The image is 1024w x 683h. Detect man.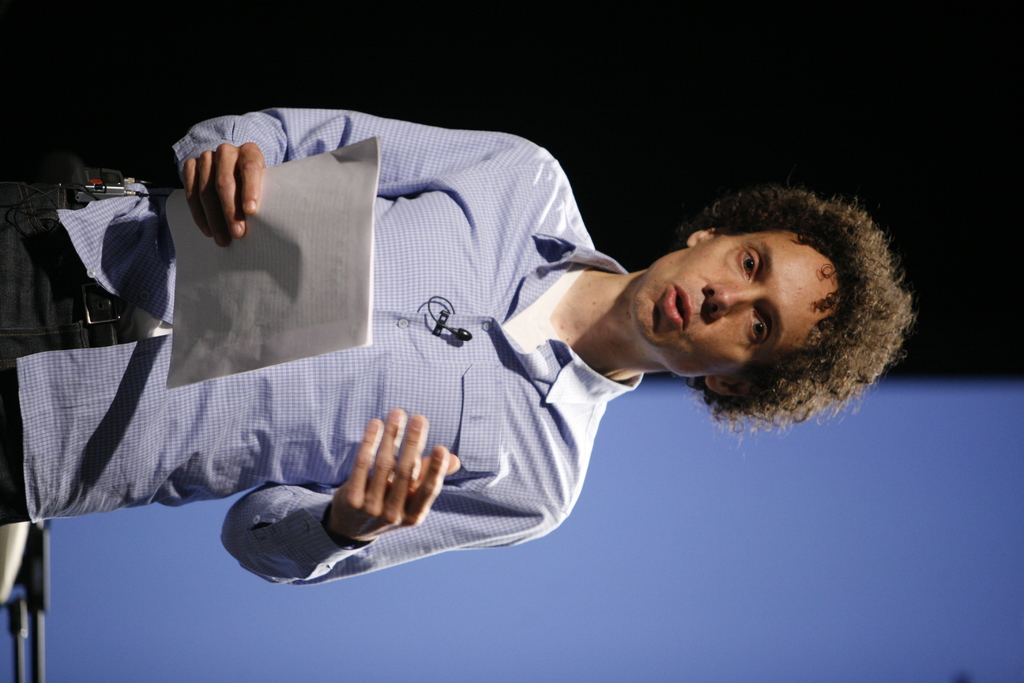
Detection: [left=69, top=94, right=879, bottom=588].
